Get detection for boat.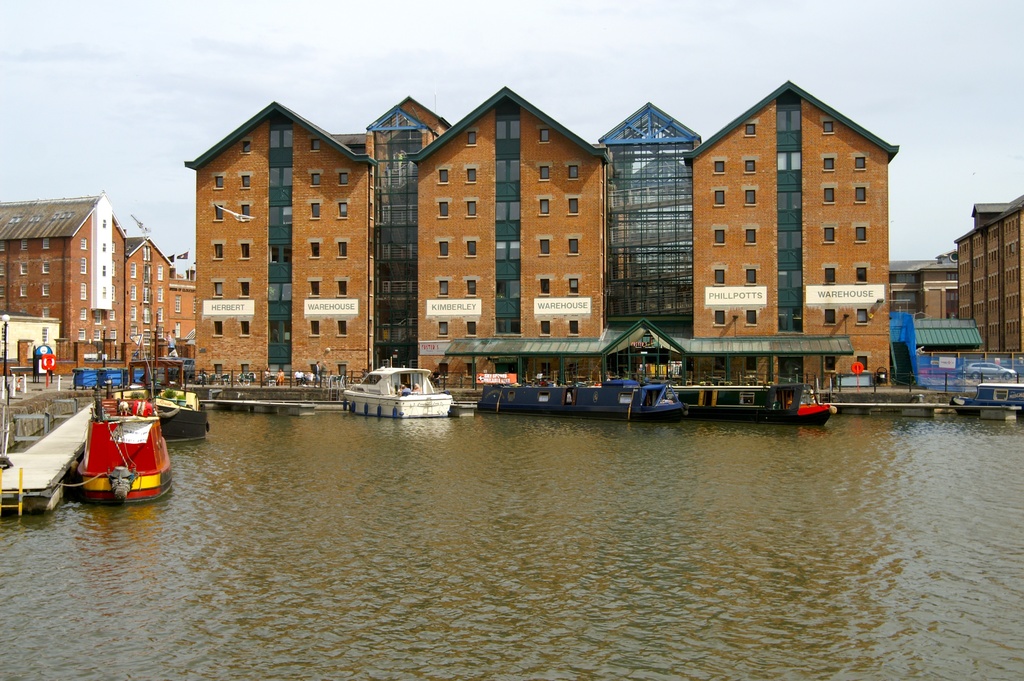
Detection: [x1=467, y1=373, x2=689, y2=429].
